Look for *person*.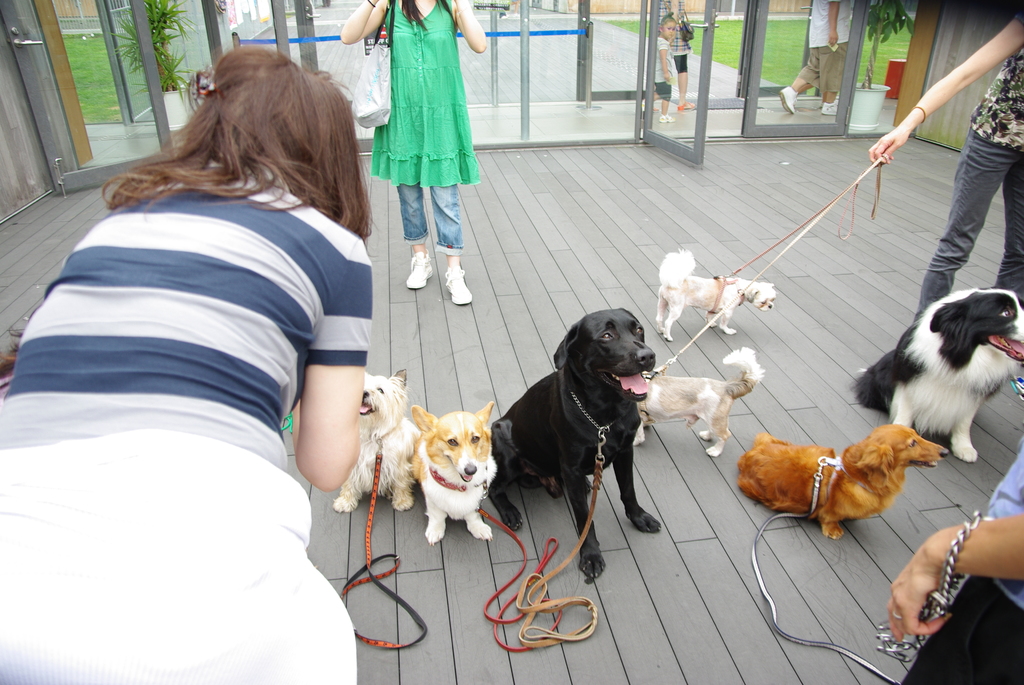
Found: {"left": 0, "top": 47, "right": 362, "bottom": 684}.
